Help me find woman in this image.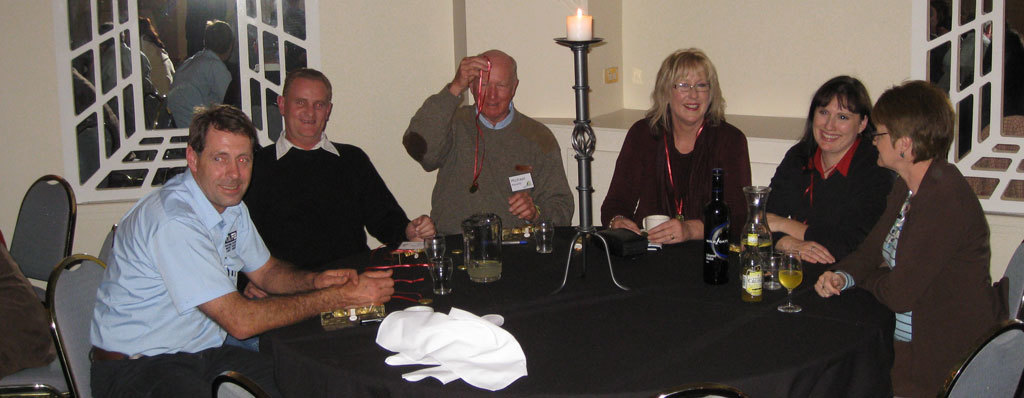
Found it: box=[621, 46, 763, 262].
